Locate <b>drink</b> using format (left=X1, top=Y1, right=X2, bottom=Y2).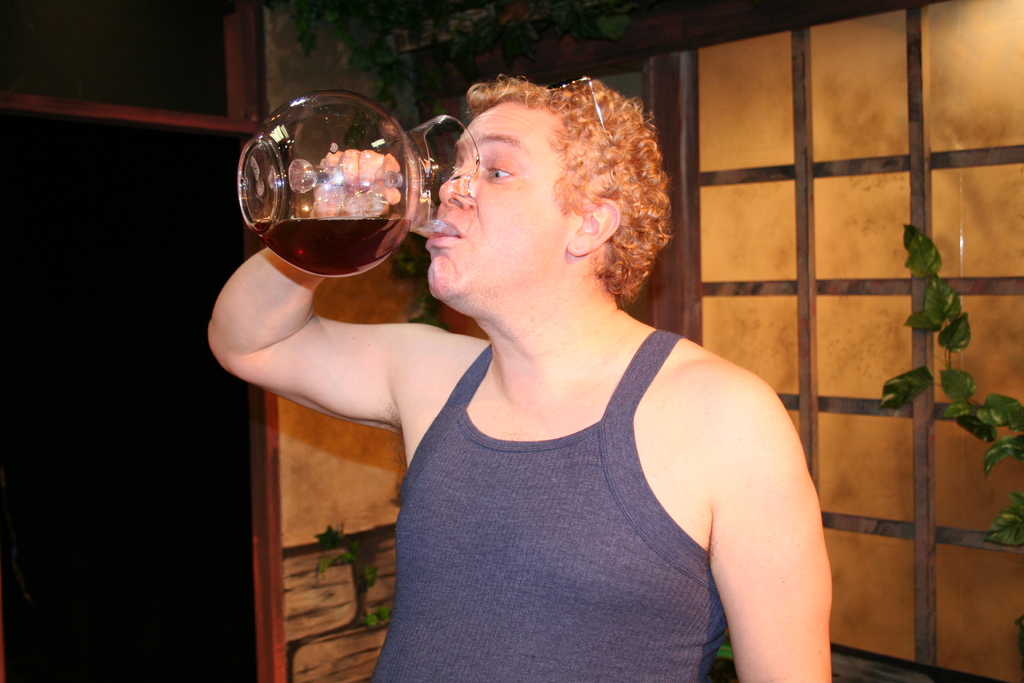
(left=237, top=85, right=426, bottom=315).
